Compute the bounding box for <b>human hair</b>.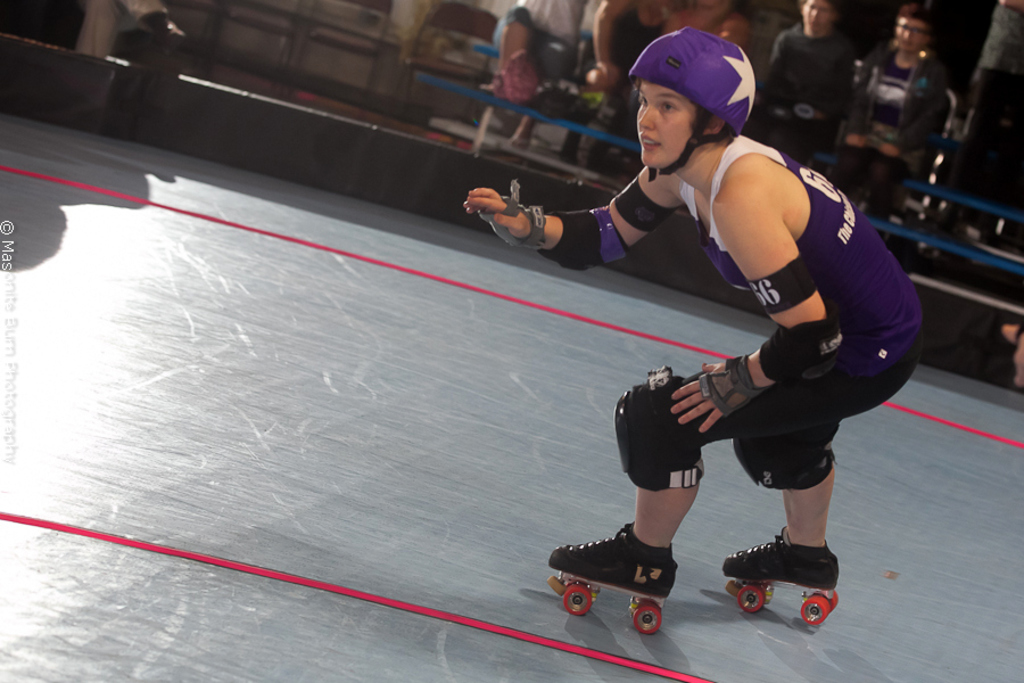
<region>799, 0, 844, 25</region>.
